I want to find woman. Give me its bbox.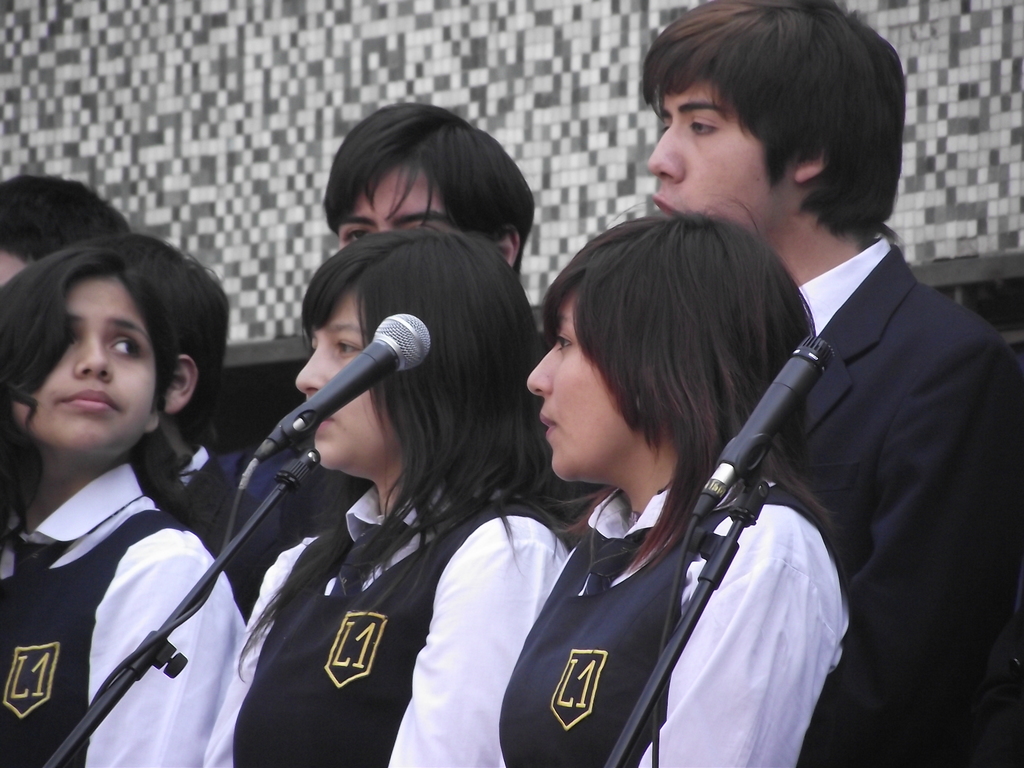
crop(198, 233, 586, 767).
